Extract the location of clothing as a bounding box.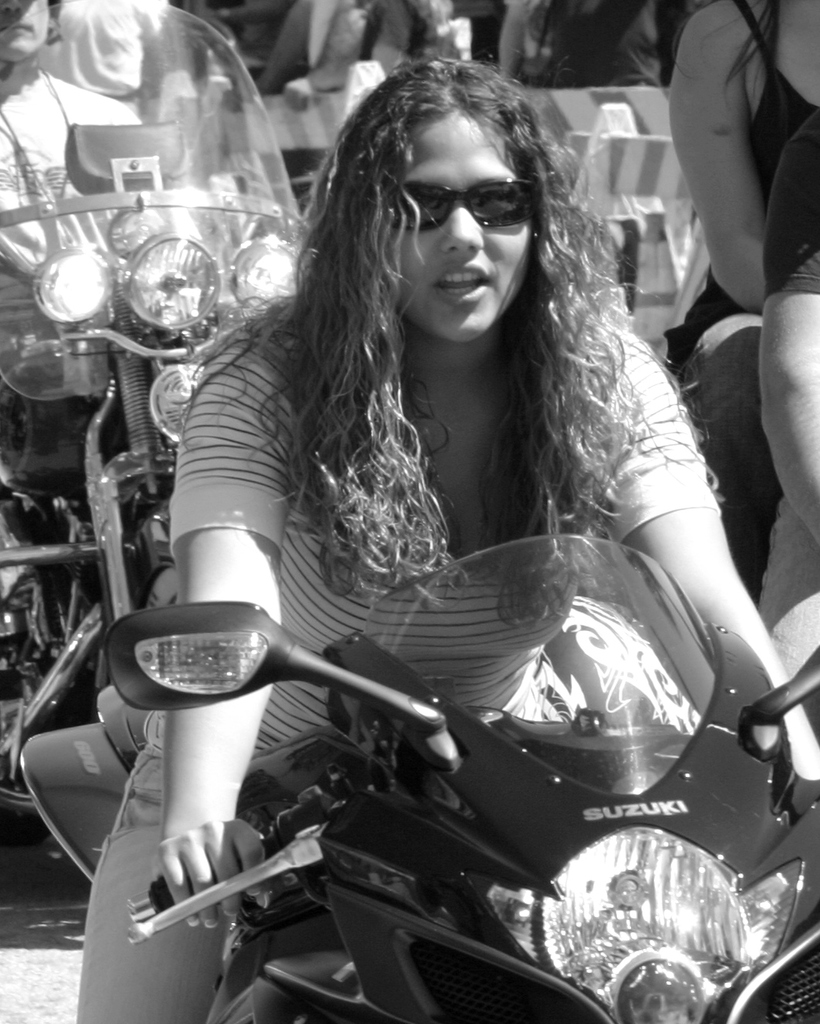
BBox(359, 10, 427, 59).
